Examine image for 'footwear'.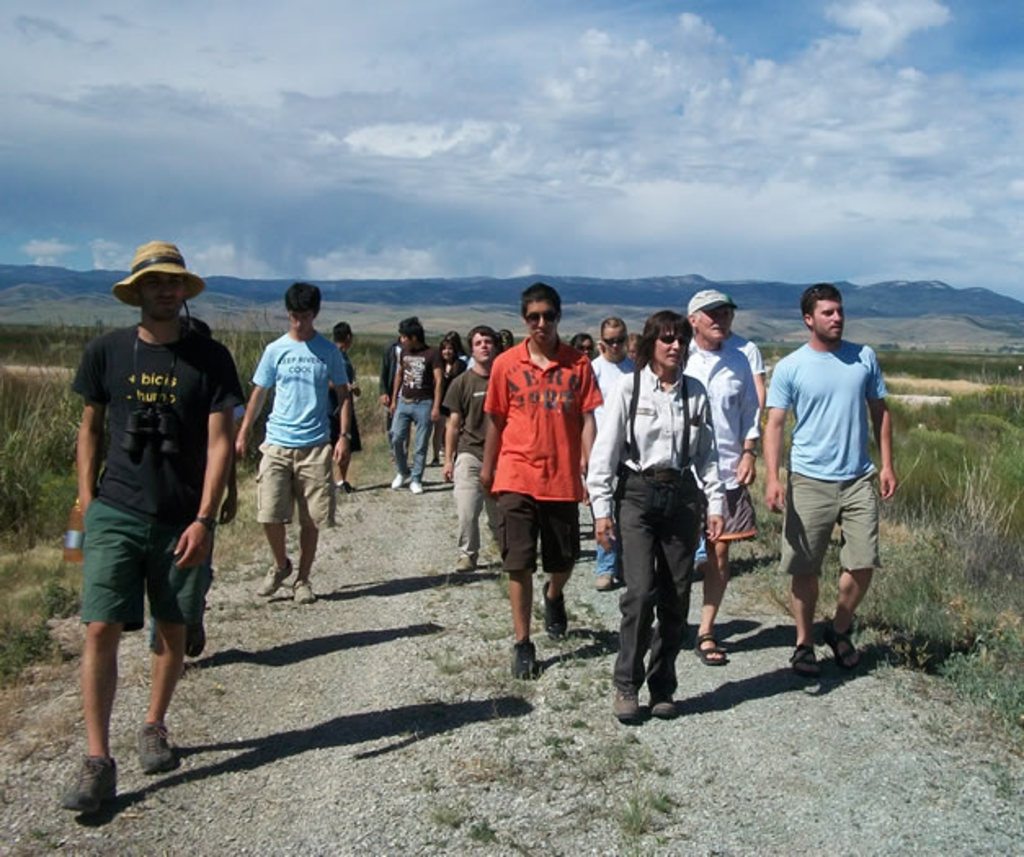
Examination result: 256, 560, 289, 597.
